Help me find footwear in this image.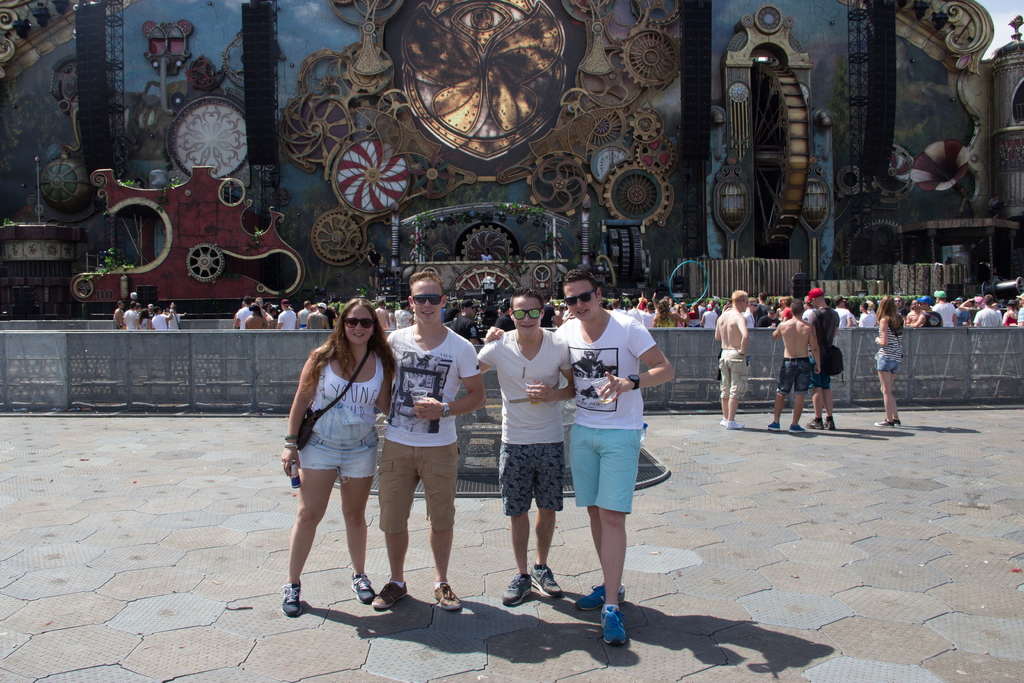
Found it: [528,563,566,604].
